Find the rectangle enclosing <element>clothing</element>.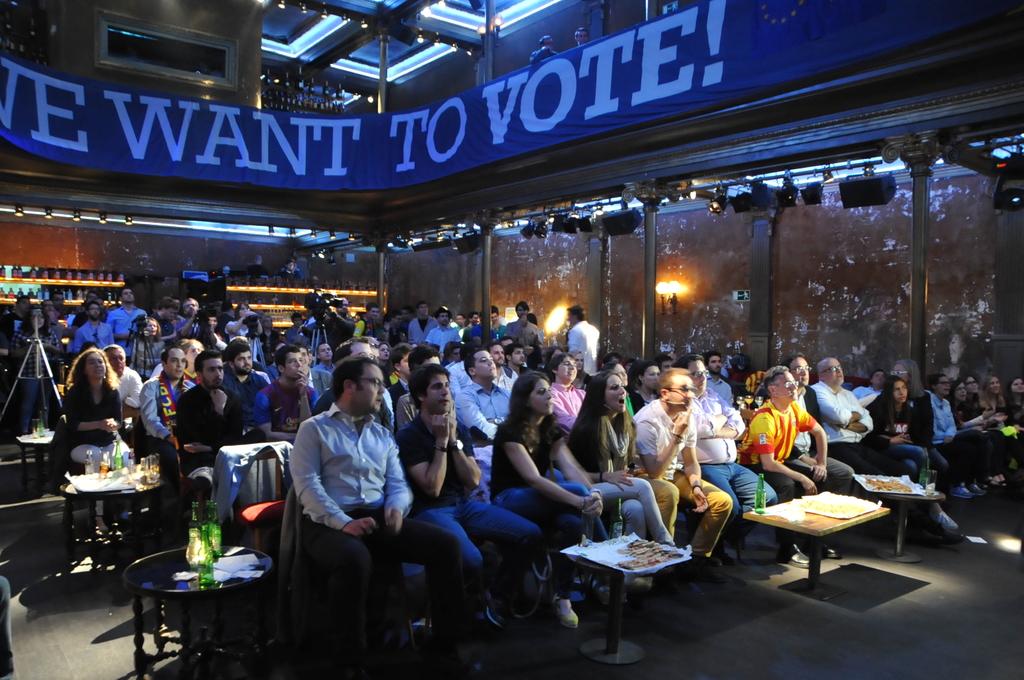
x1=277 y1=373 x2=412 y2=599.
